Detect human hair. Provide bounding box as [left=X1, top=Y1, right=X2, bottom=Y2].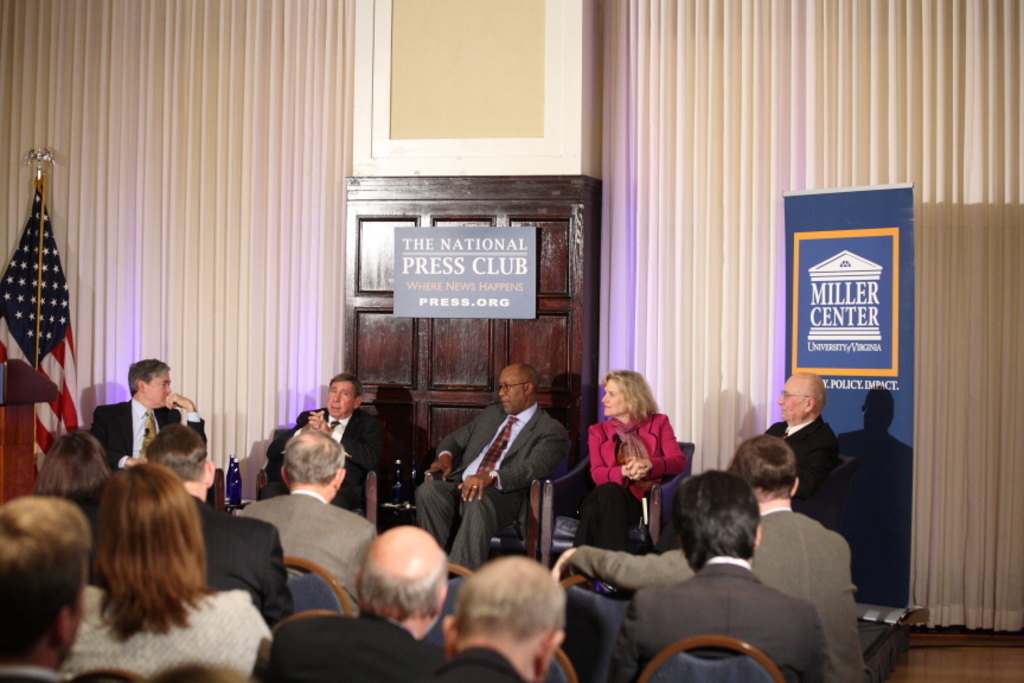
[left=360, top=555, right=452, bottom=626].
